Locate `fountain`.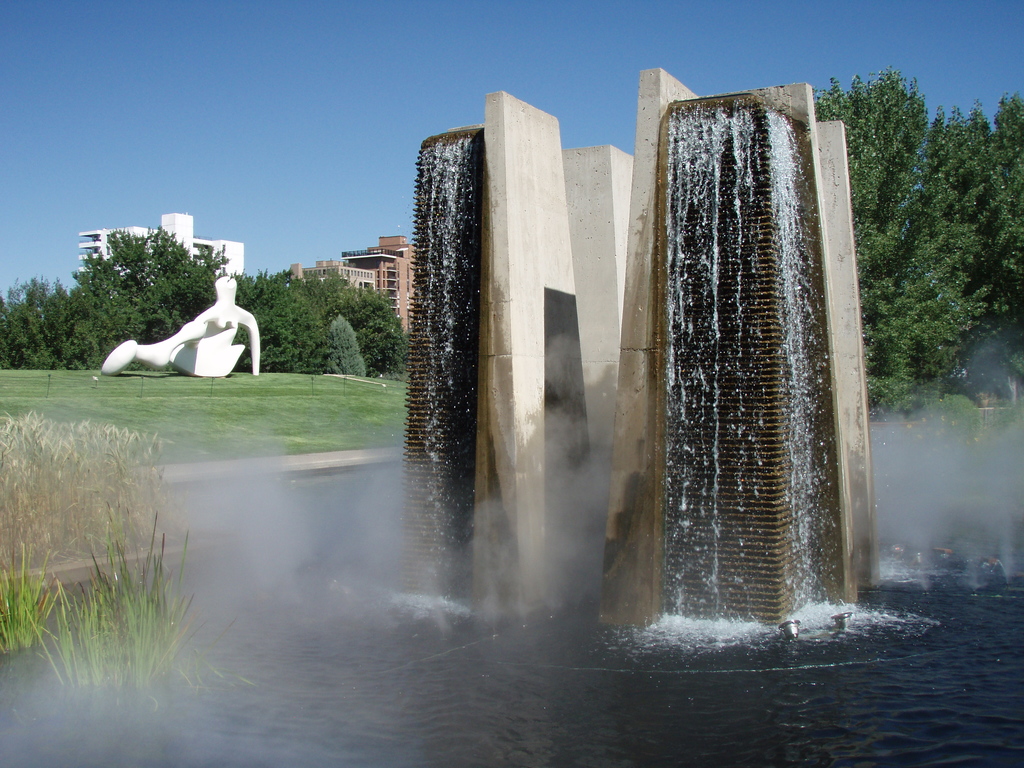
Bounding box: 0,72,1022,767.
